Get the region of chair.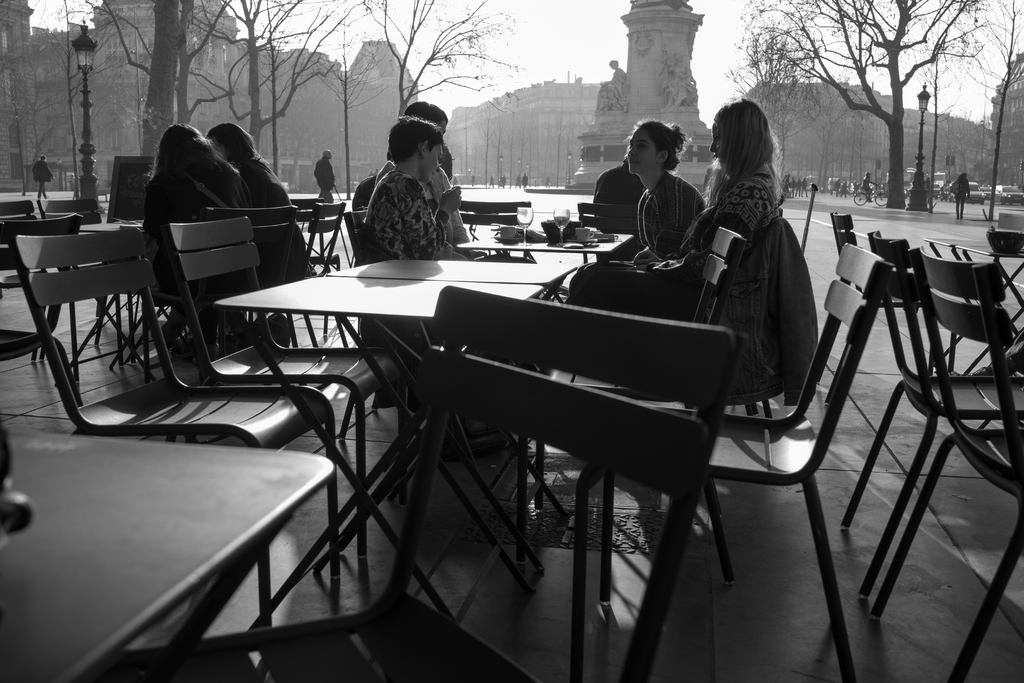
bbox=(171, 216, 417, 564).
